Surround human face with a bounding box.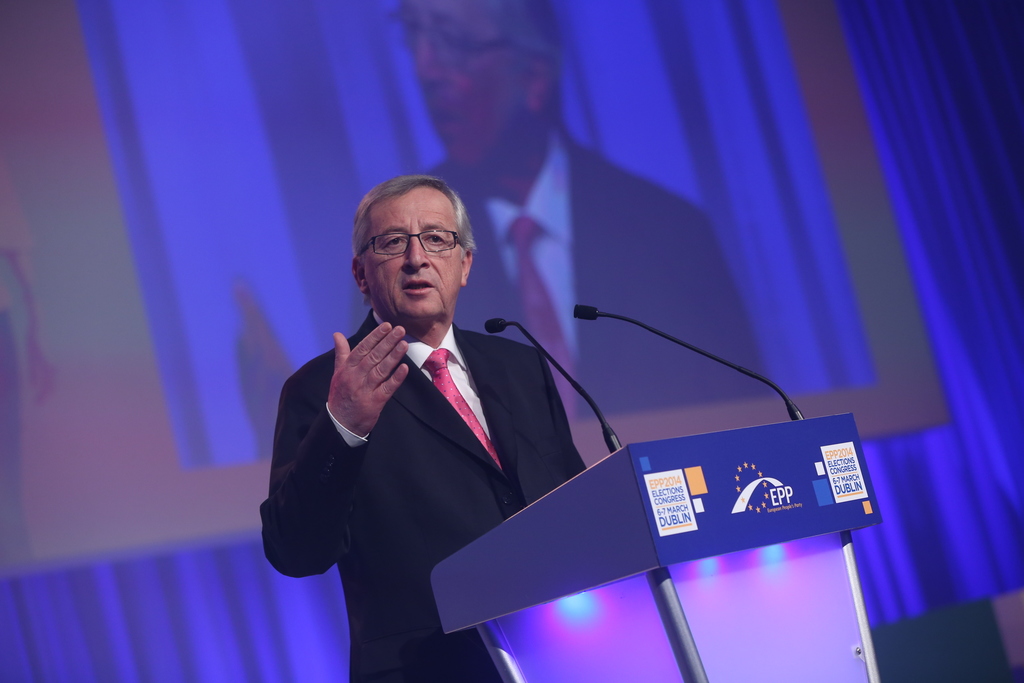
(left=360, top=181, right=458, bottom=318).
